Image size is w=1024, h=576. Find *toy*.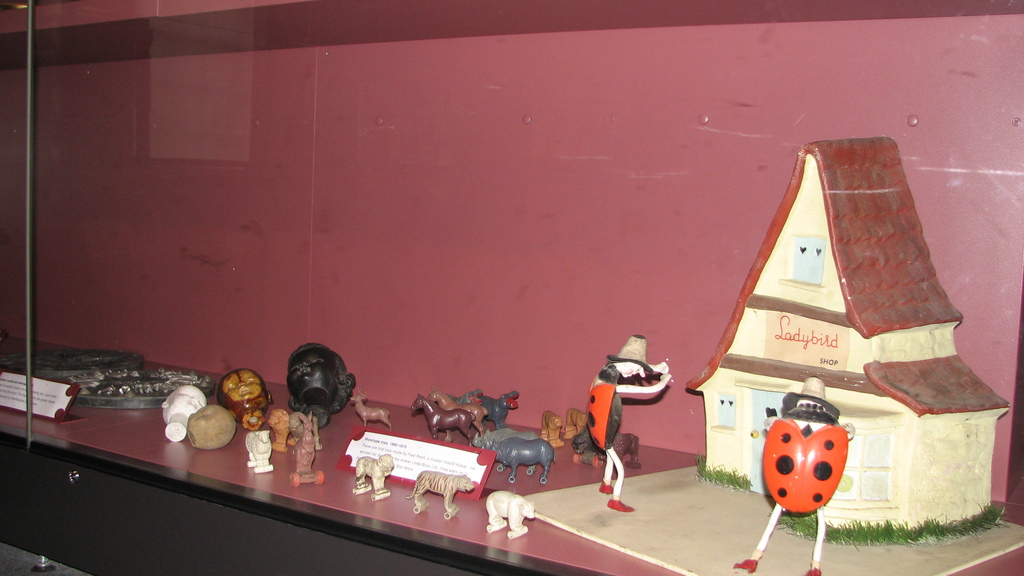
bbox(354, 390, 399, 433).
